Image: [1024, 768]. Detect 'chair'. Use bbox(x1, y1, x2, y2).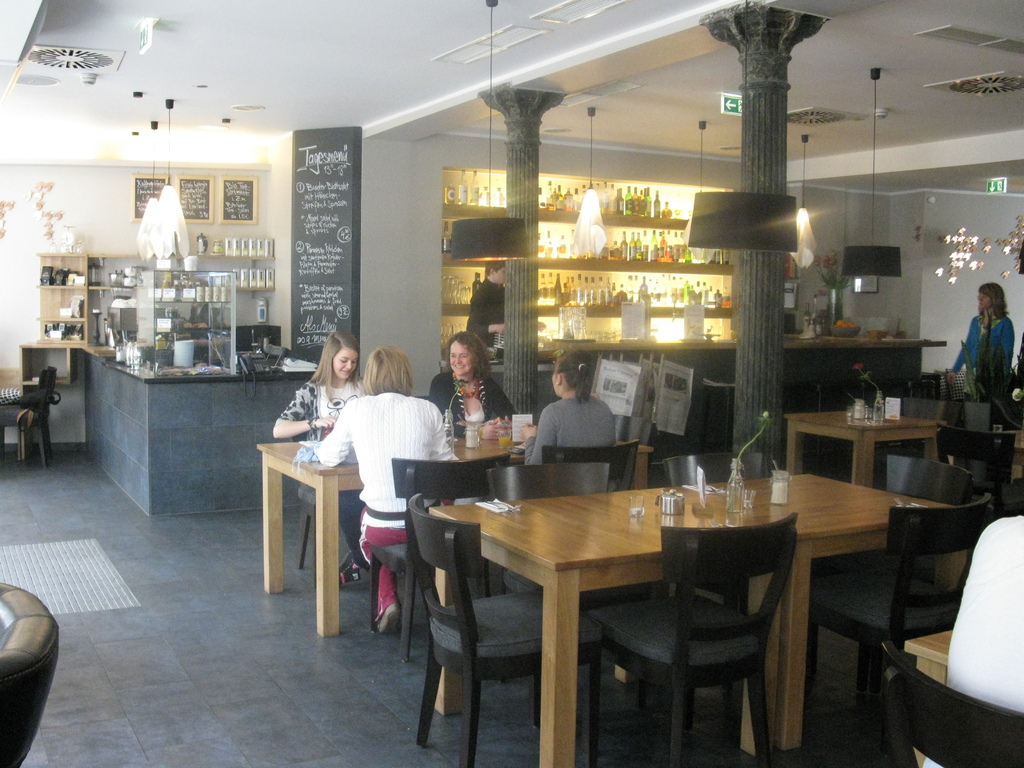
bbox(370, 456, 514, 659).
